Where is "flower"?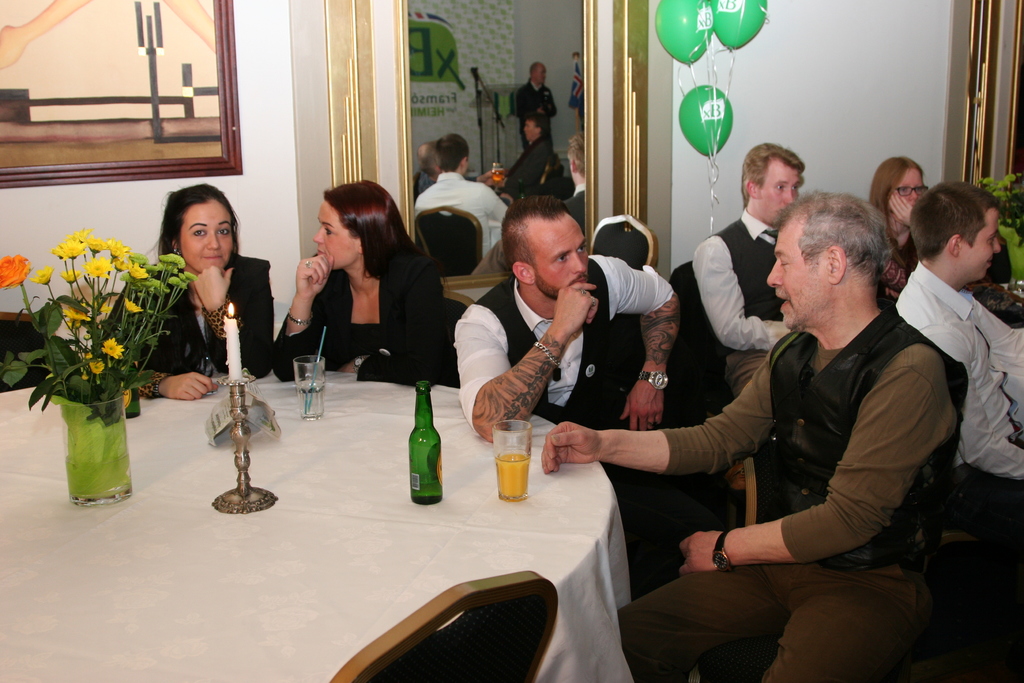
<bbox>72, 222, 86, 241</bbox>.
